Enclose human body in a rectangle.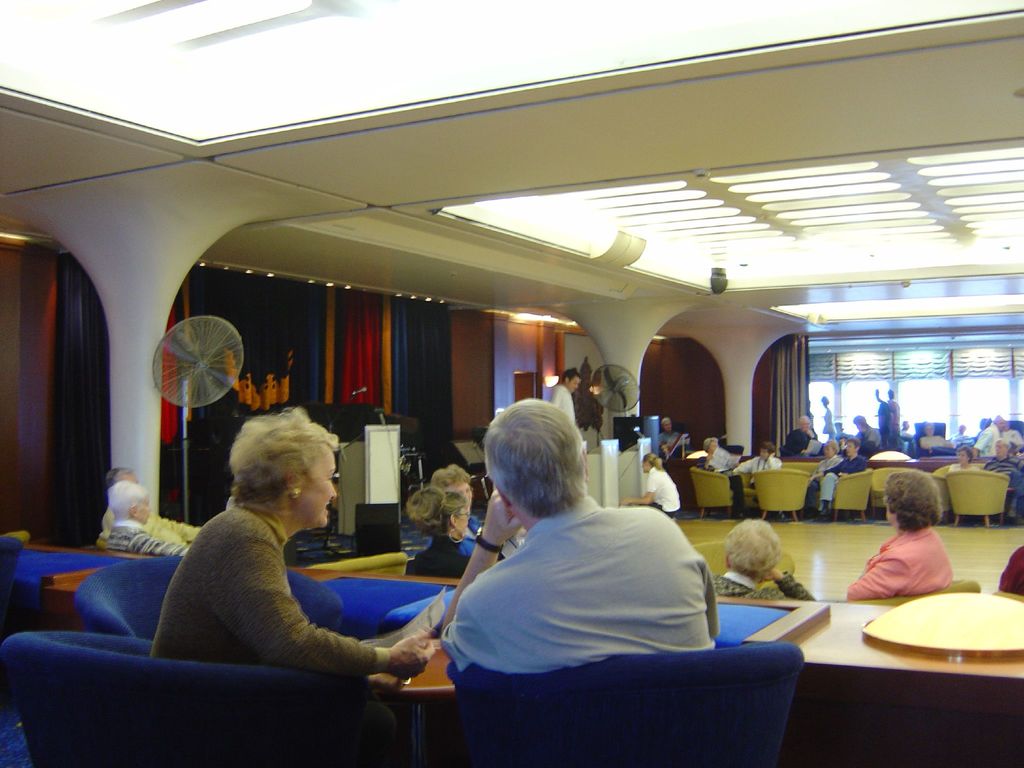
[815,455,868,521].
